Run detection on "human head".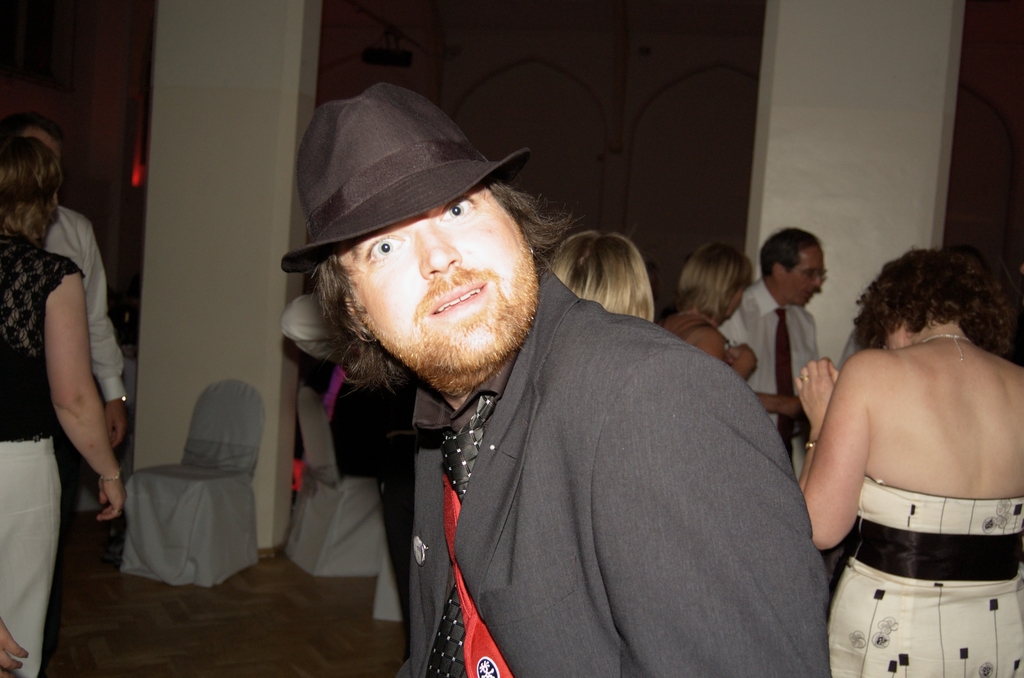
Result: left=548, top=230, right=653, bottom=322.
